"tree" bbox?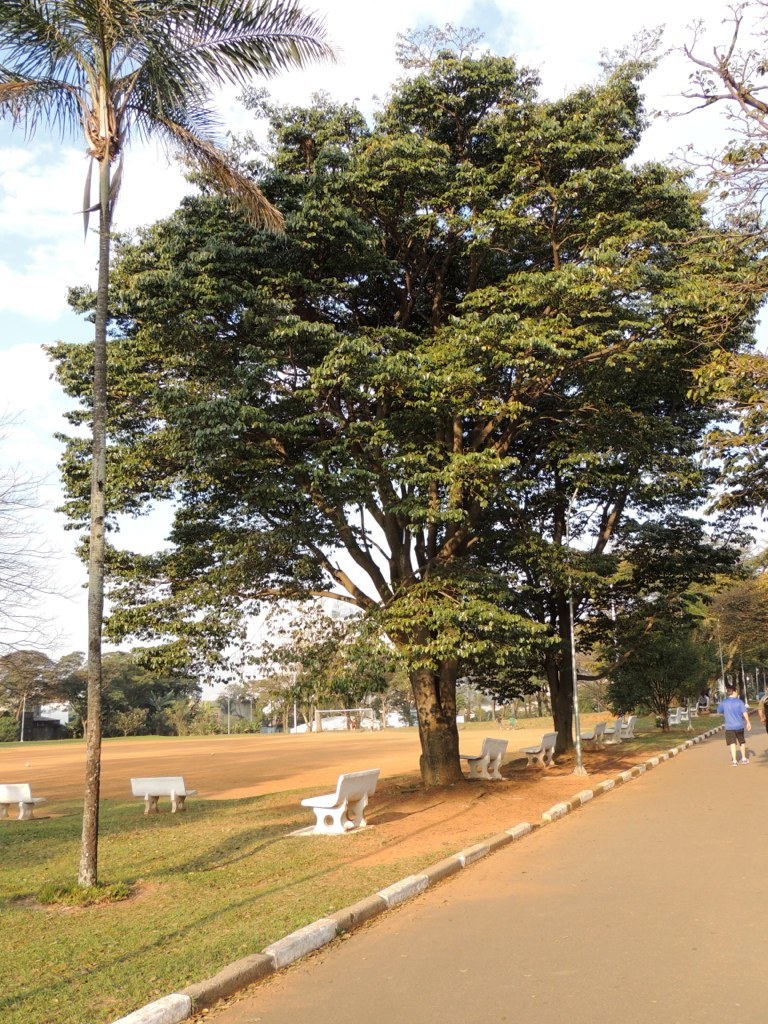
region(40, 46, 767, 784)
